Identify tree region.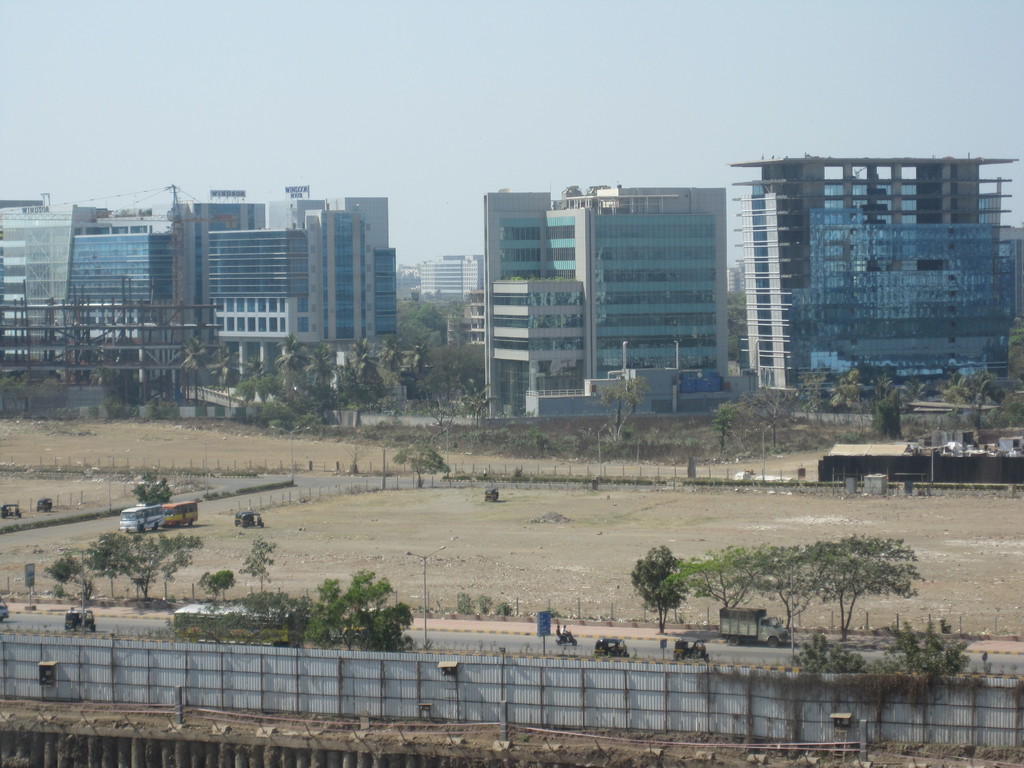
Region: locate(758, 539, 827, 627).
